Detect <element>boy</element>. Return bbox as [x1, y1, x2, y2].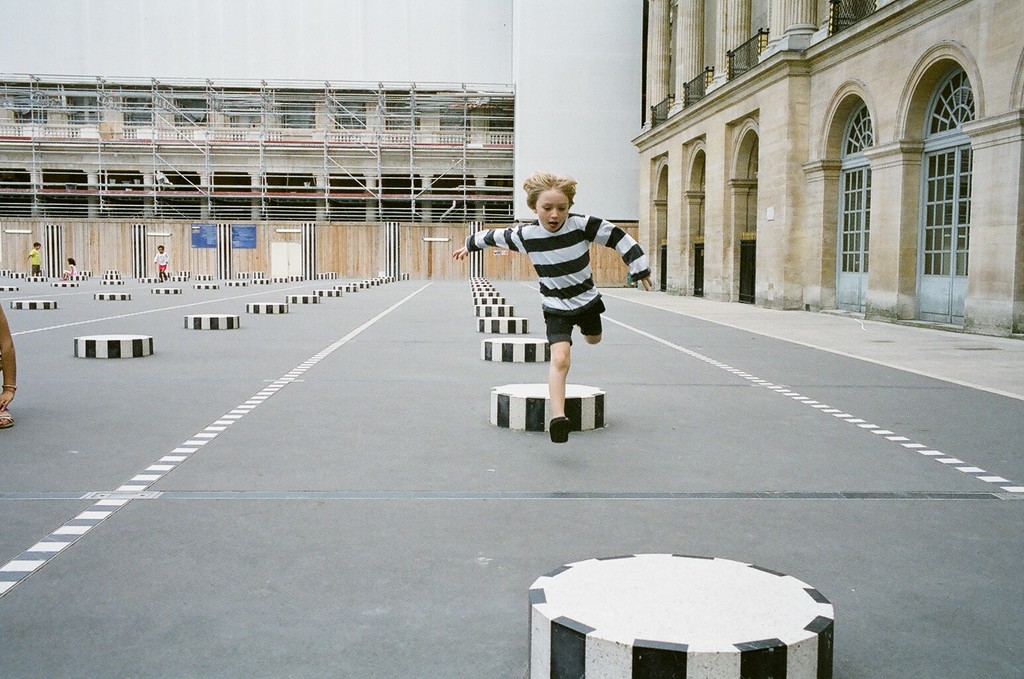
[62, 256, 76, 281].
